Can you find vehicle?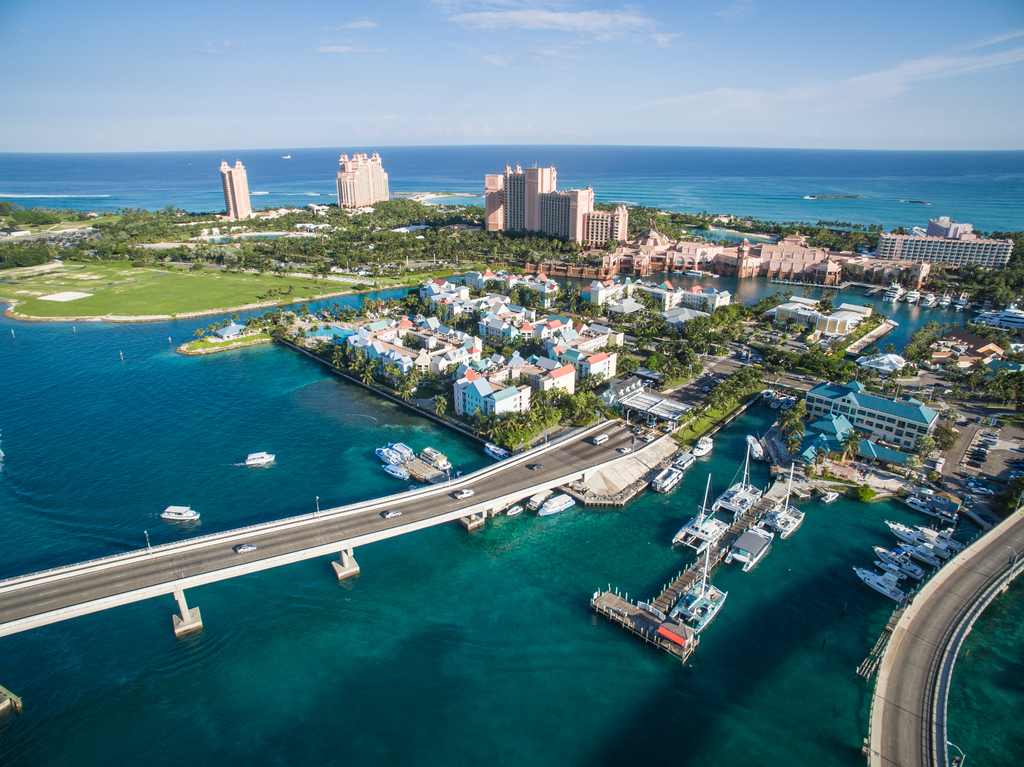
Yes, bounding box: <bbox>593, 432, 609, 444</bbox>.
